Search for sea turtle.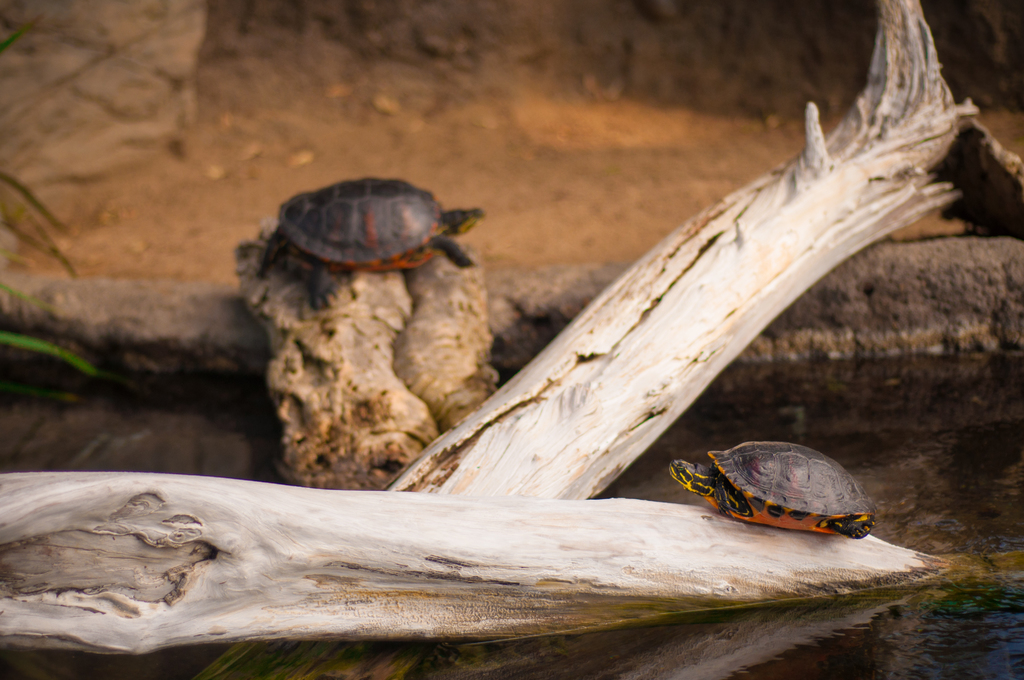
Found at <box>260,175,488,313</box>.
